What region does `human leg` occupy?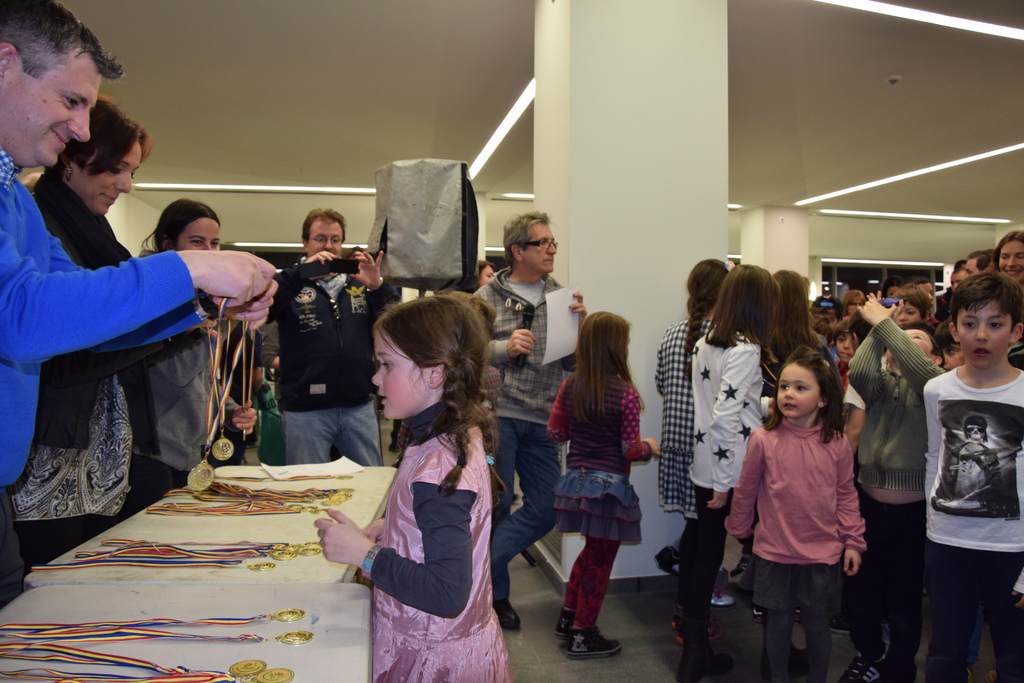
(568,524,612,664).
